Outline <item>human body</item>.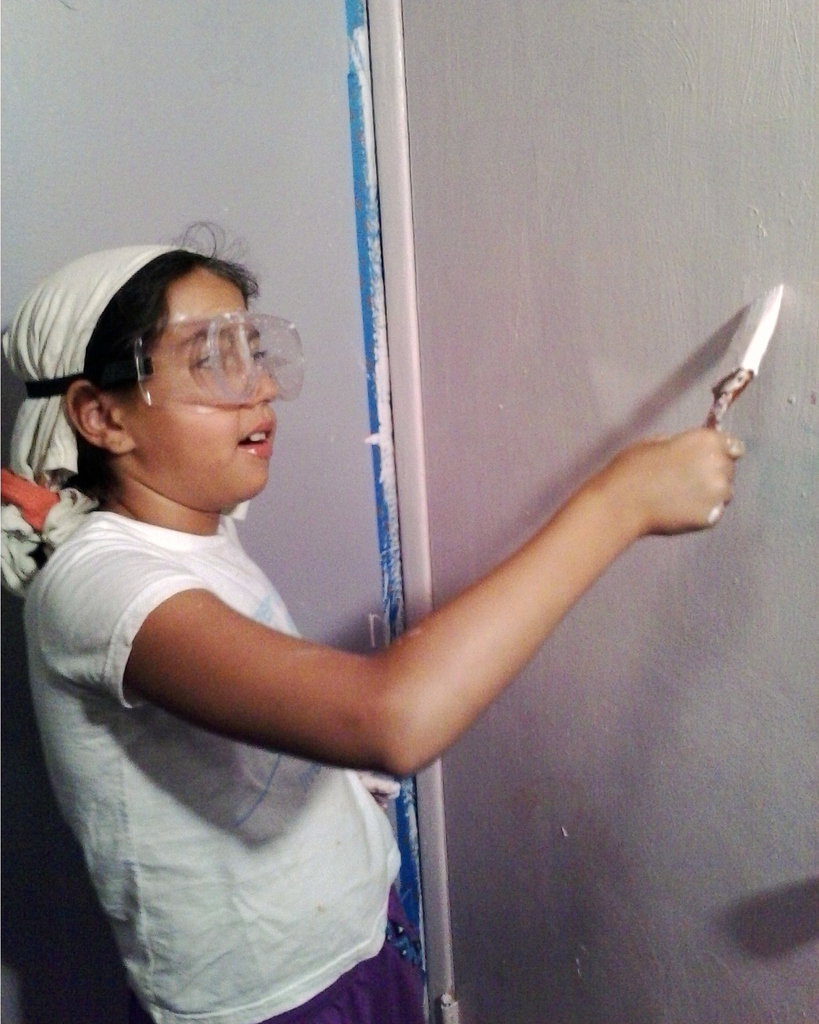
Outline: 31,222,763,1023.
